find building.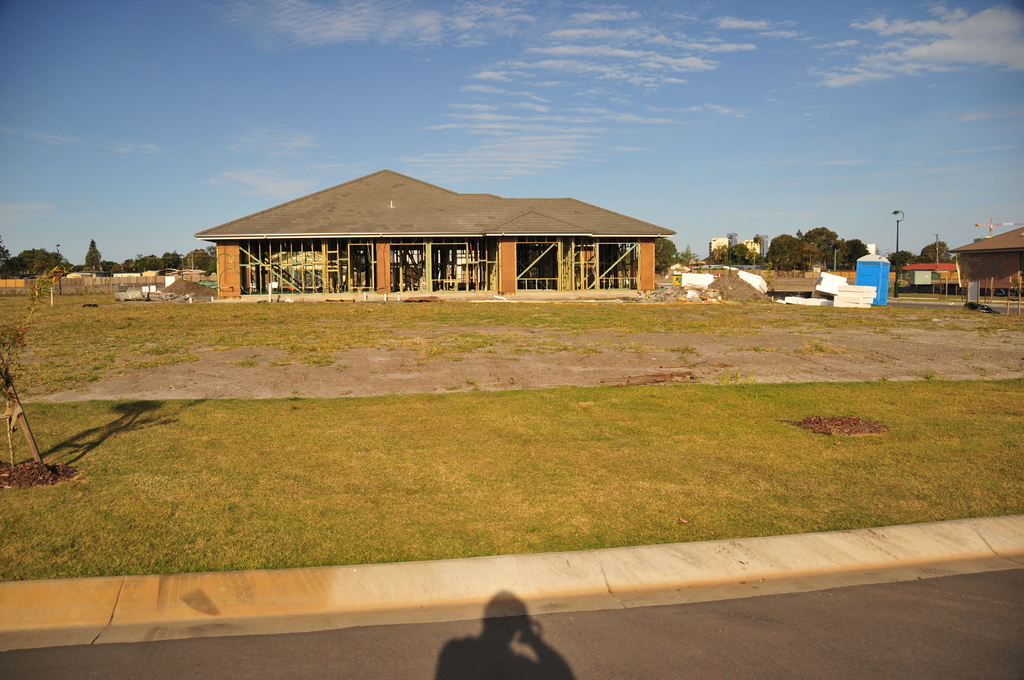
left=742, top=236, right=762, bottom=259.
